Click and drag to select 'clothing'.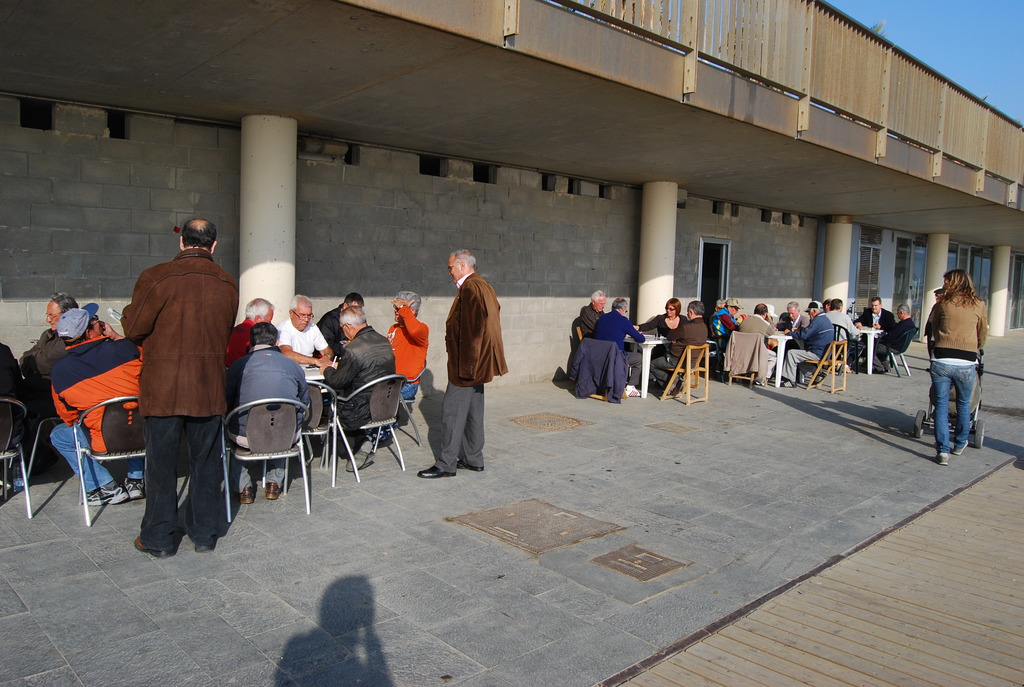
Selection: (646, 320, 707, 386).
